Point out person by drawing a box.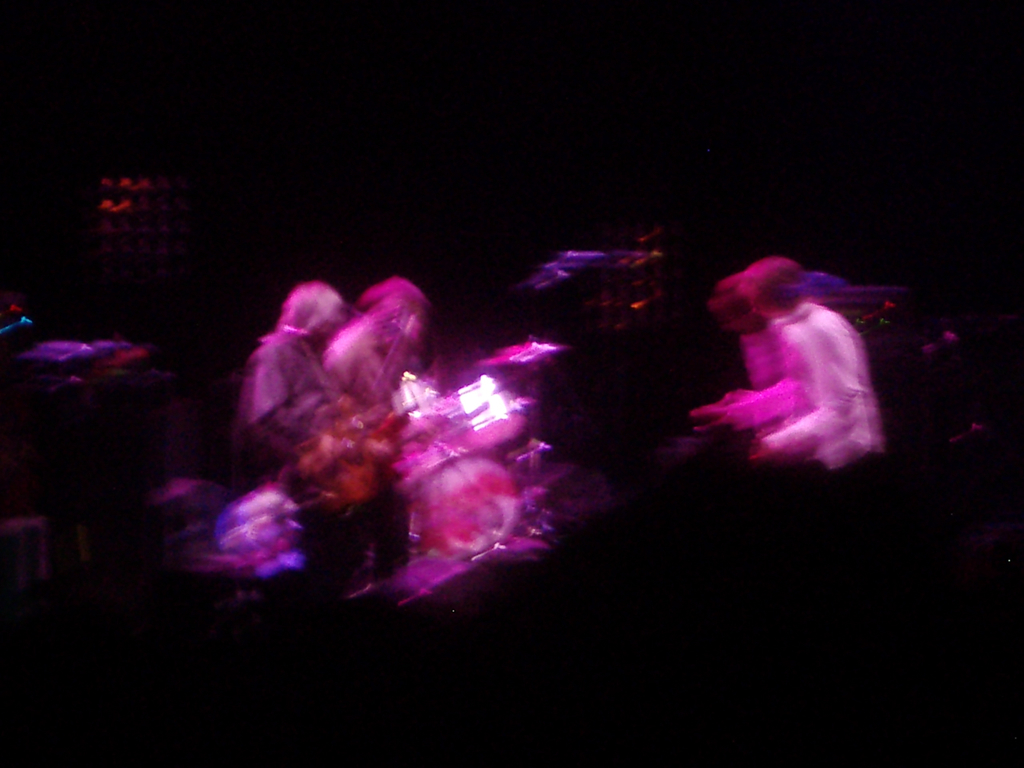
bbox=(679, 261, 815, 482).
